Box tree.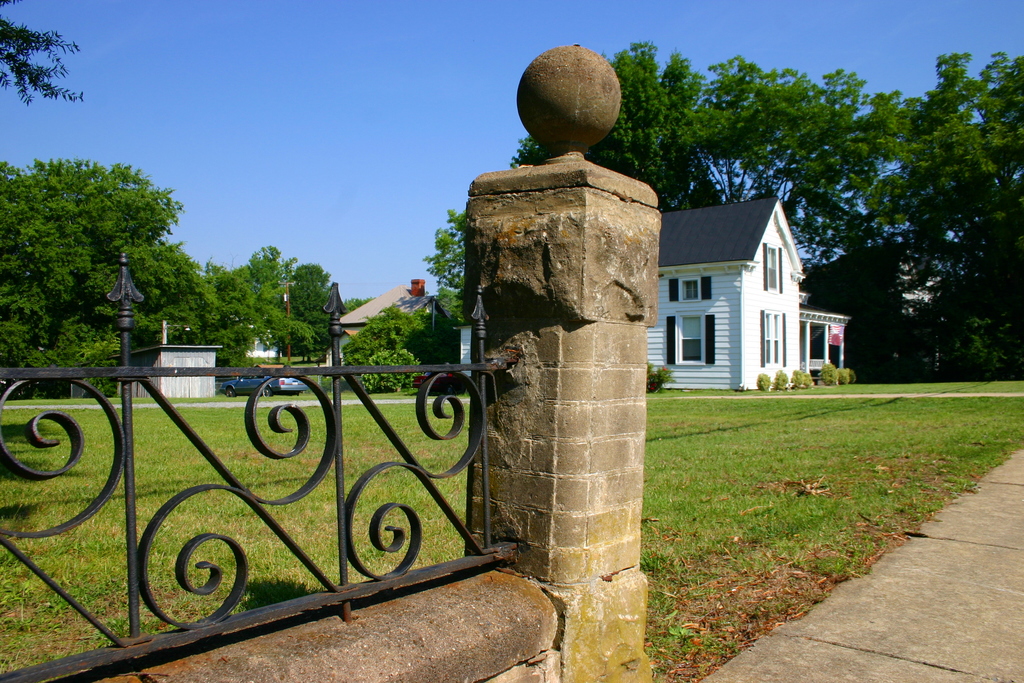
bbox=[0, 156, 195, 388].
